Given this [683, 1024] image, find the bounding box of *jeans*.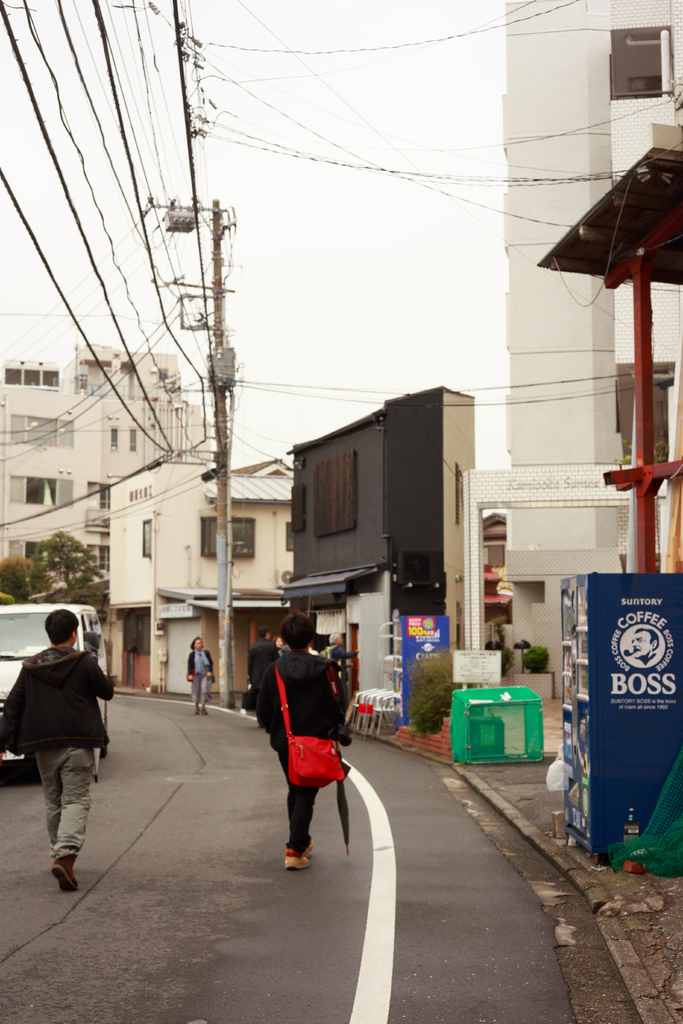
{"x1": 29, "y1": 744, "x2": 94, "y2": 863}.
